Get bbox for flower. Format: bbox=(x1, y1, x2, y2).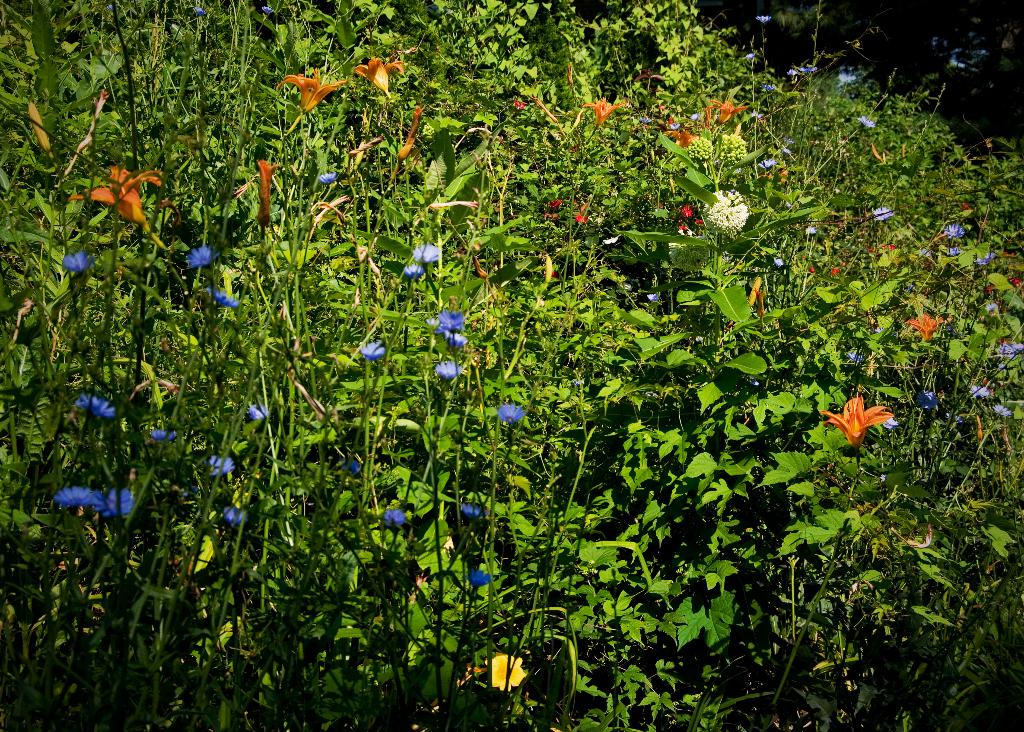
bbox=(788, 61, 820, 78).
